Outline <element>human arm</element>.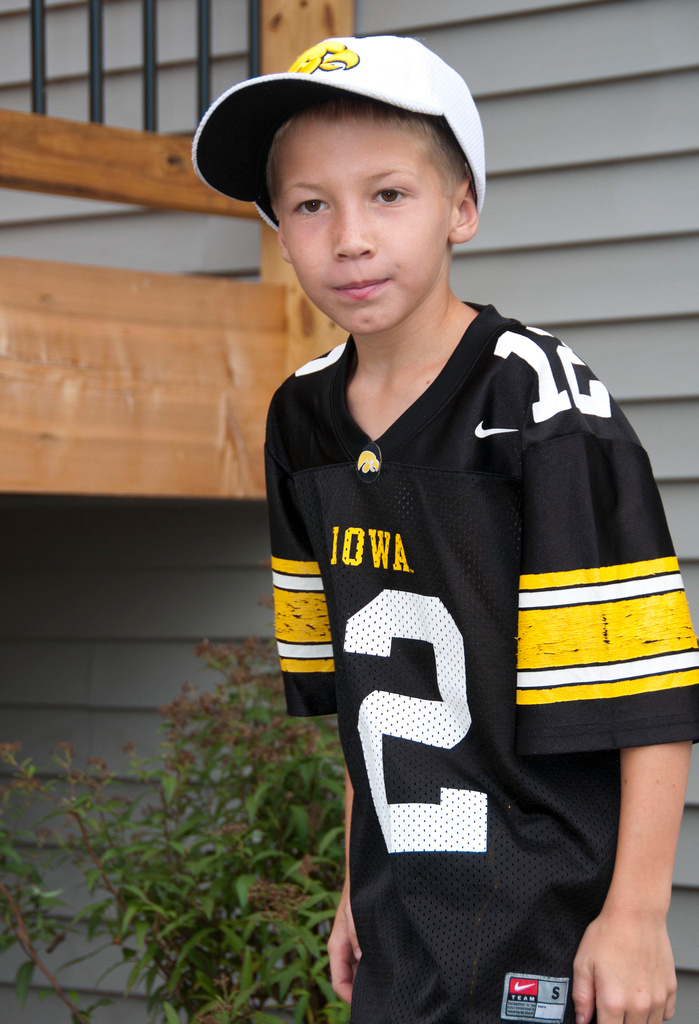
Outline: [x1=255, y1=371, x2=370, y2=1006].
